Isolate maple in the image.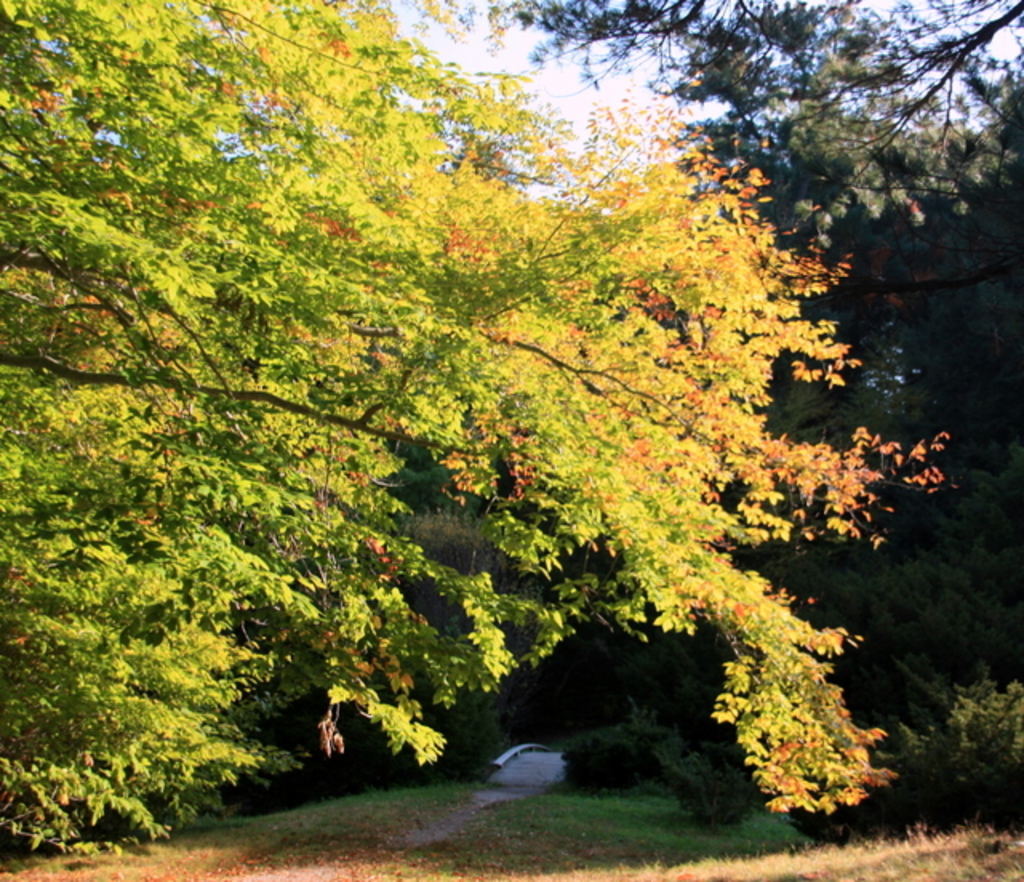
Isolated region: {"left": 0, "top": 0, "right": 942, "bottom": 853}.
